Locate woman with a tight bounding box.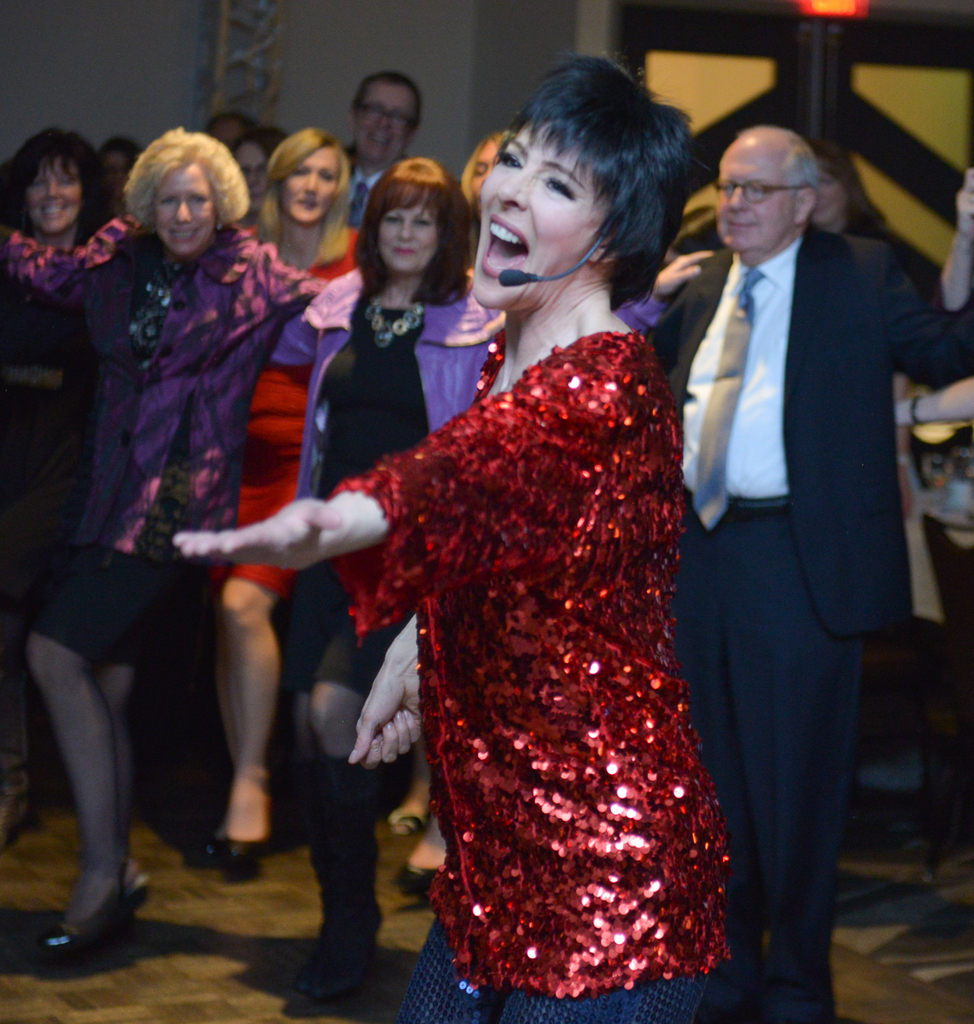
detection(187, 131, 384, 880).
